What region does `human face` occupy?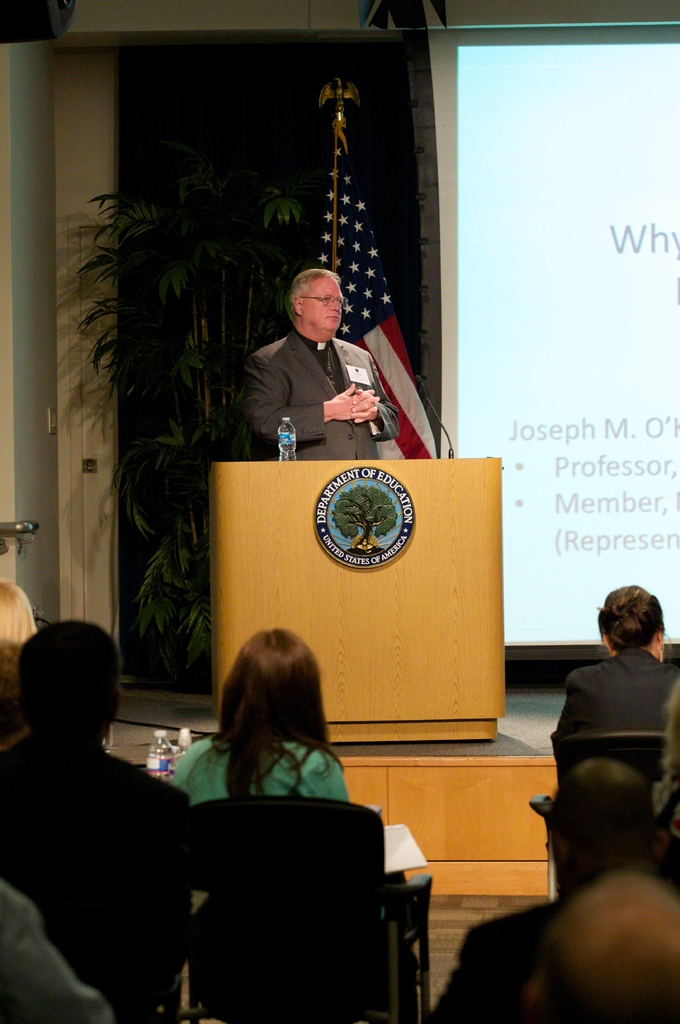
(x1=303, y1=274, x2=345, y2=330).
